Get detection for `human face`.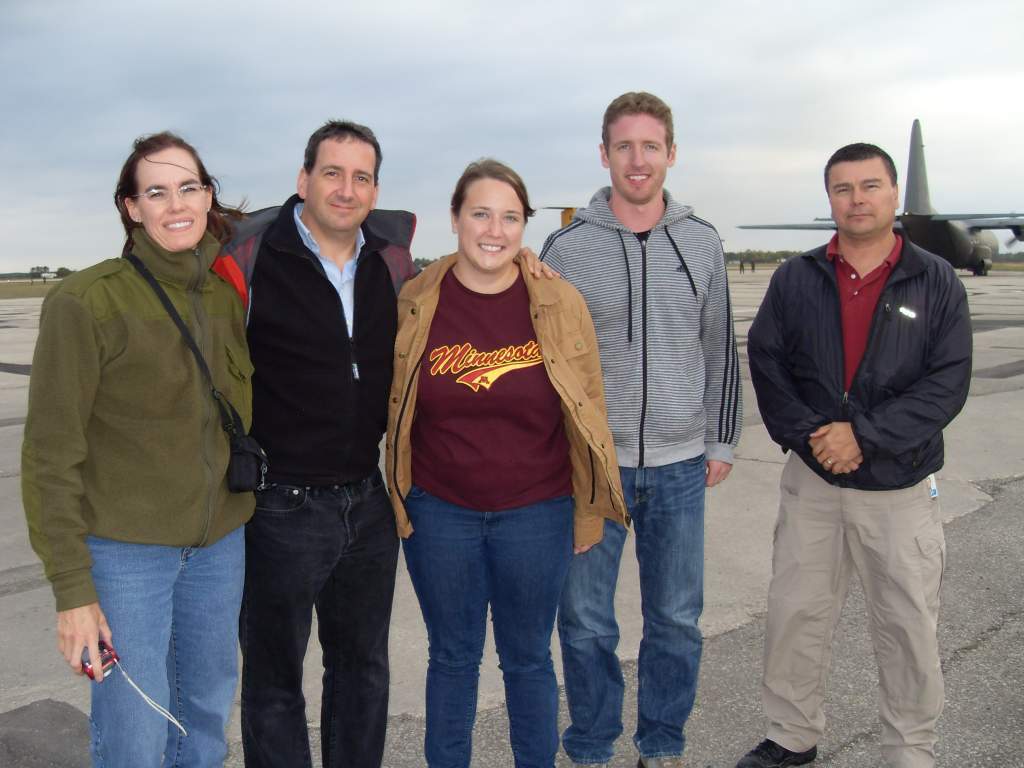
Detection: 828,163,902,241.
